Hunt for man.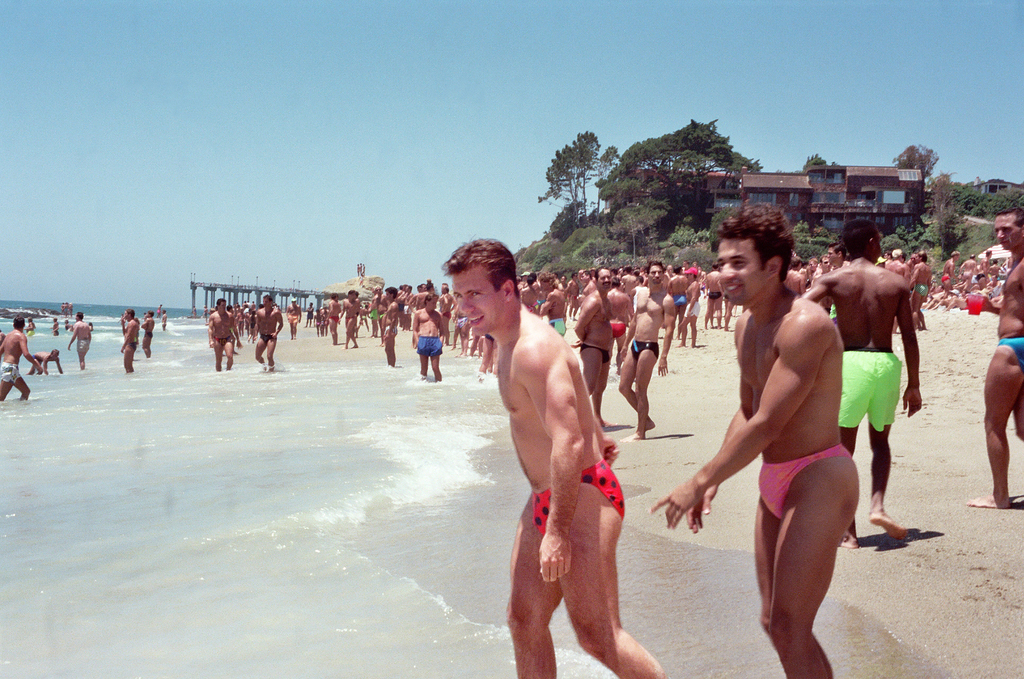
Hunted down at box(475, 330, 497, 381).
